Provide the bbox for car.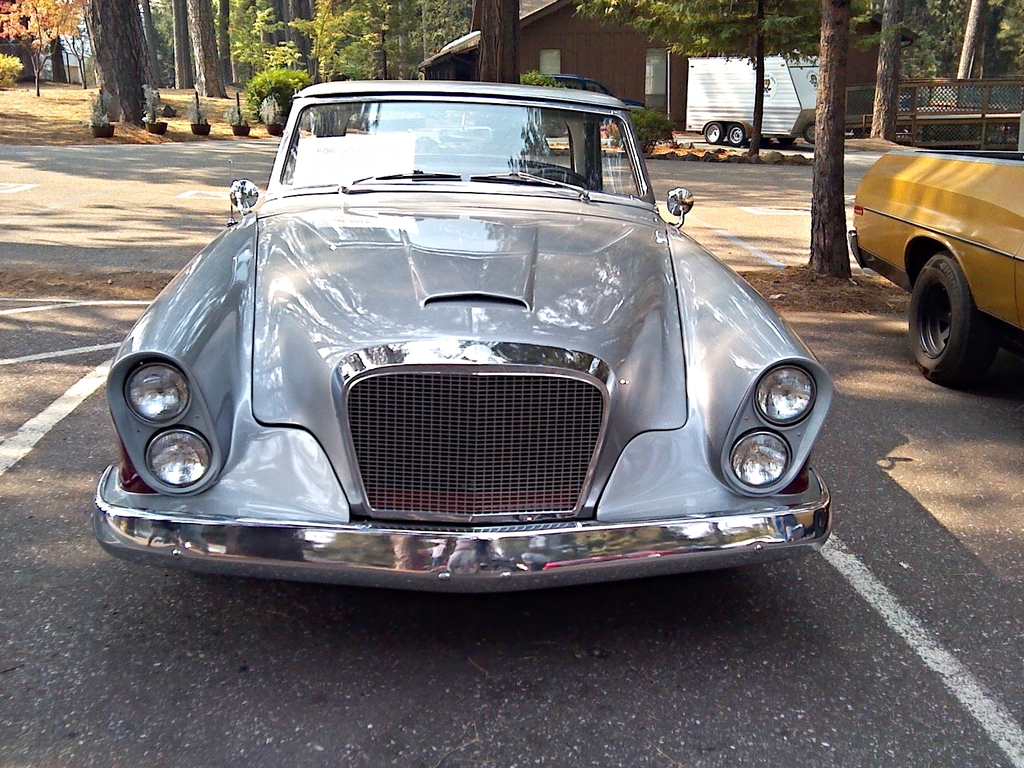
detection(92, 73, 834, 597).
